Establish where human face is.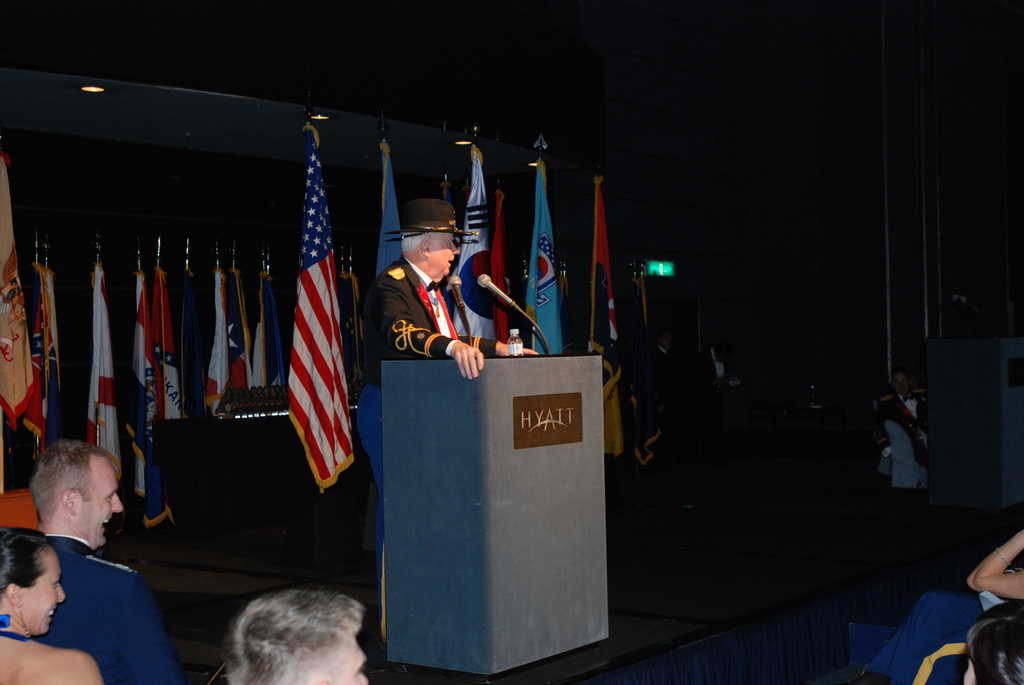
Established at 893, 374, 911, 398.
